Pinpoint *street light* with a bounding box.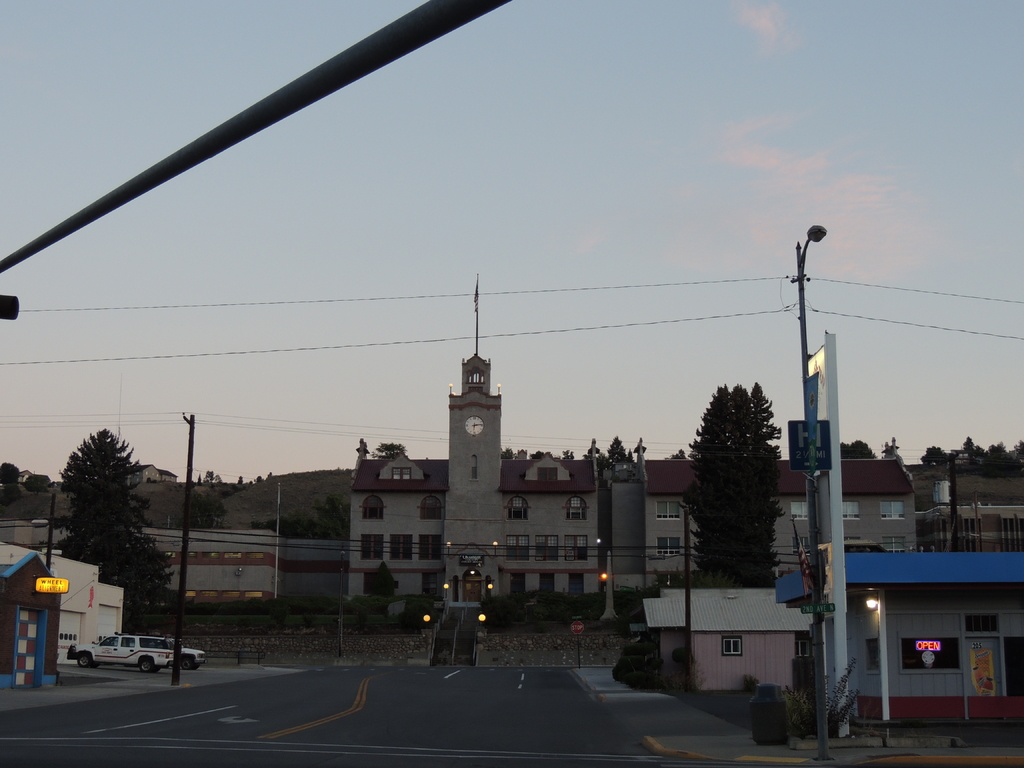
<box>22,490,62,575</box>.
